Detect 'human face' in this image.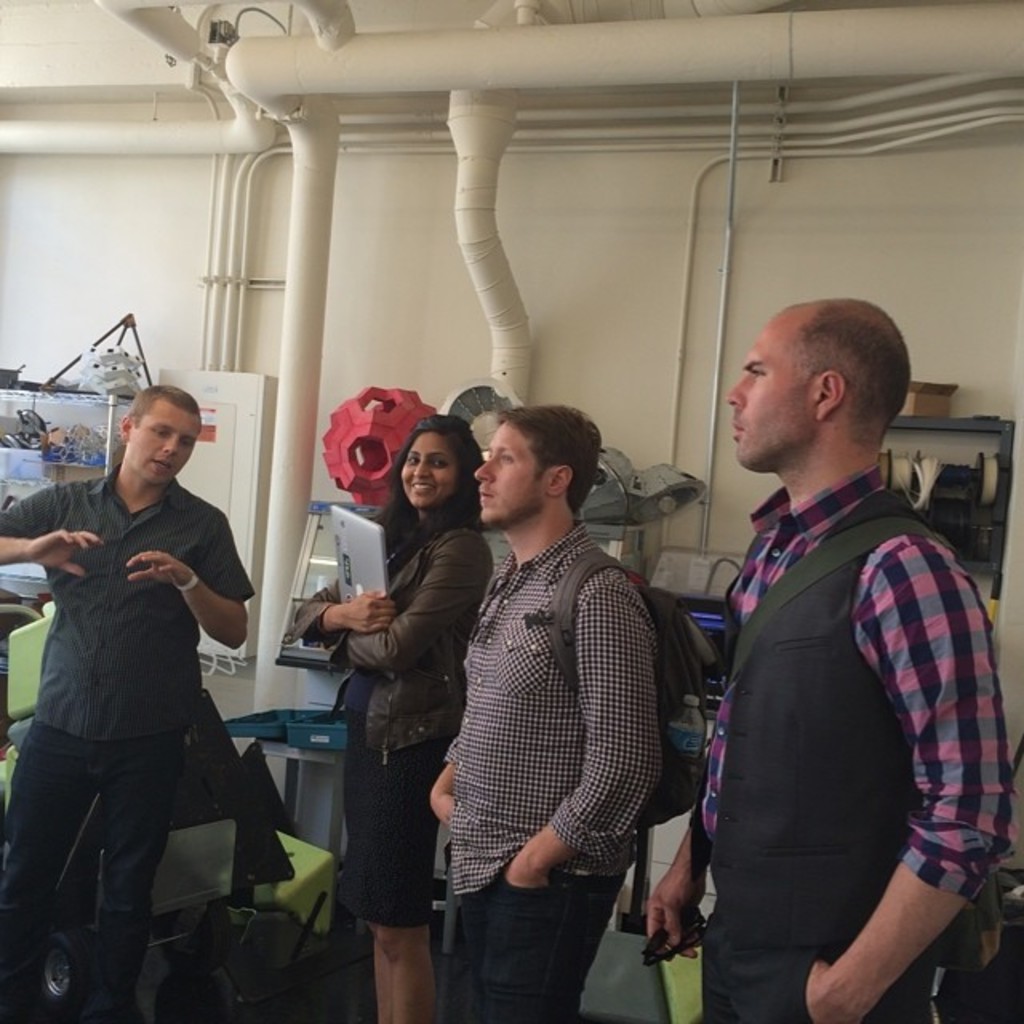
Detection: region(397, 434, 456, 514).
